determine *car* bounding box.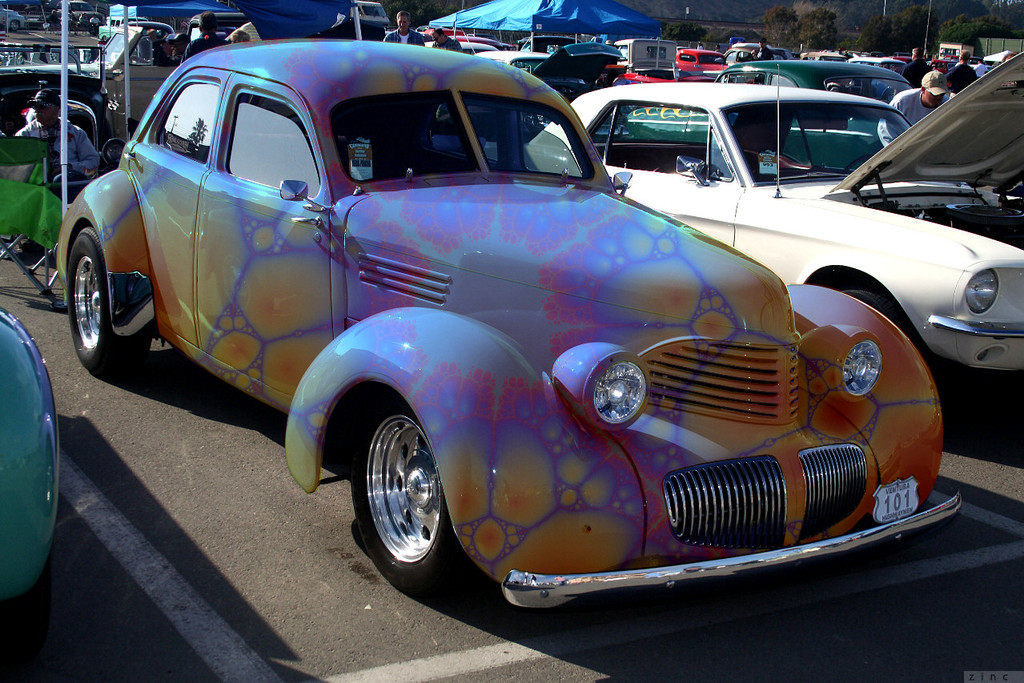
Determined: box=[0, 307, 79, 666].
